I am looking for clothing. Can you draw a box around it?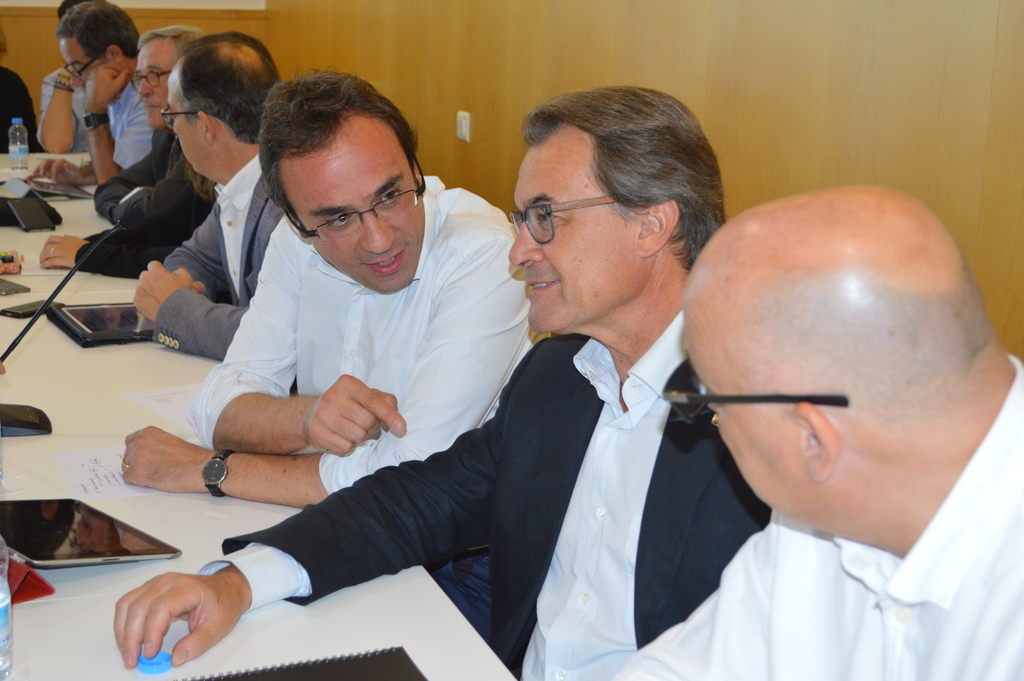
Sure, the bounding box is (81,127,226,283).
